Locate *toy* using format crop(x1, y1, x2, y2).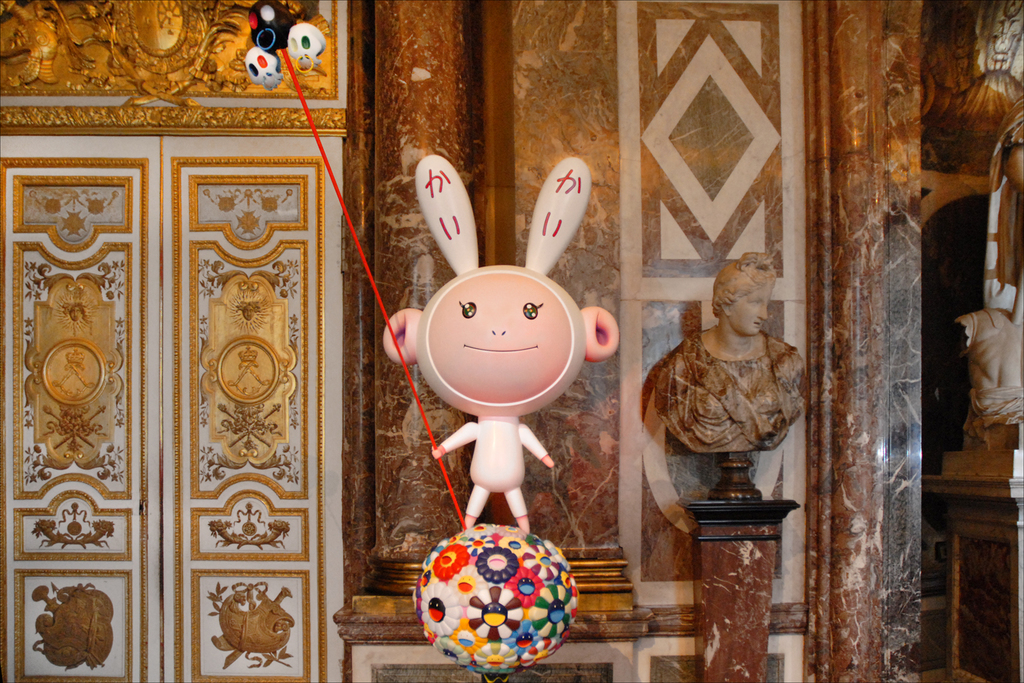
crop(366, 146, 657, 682).
